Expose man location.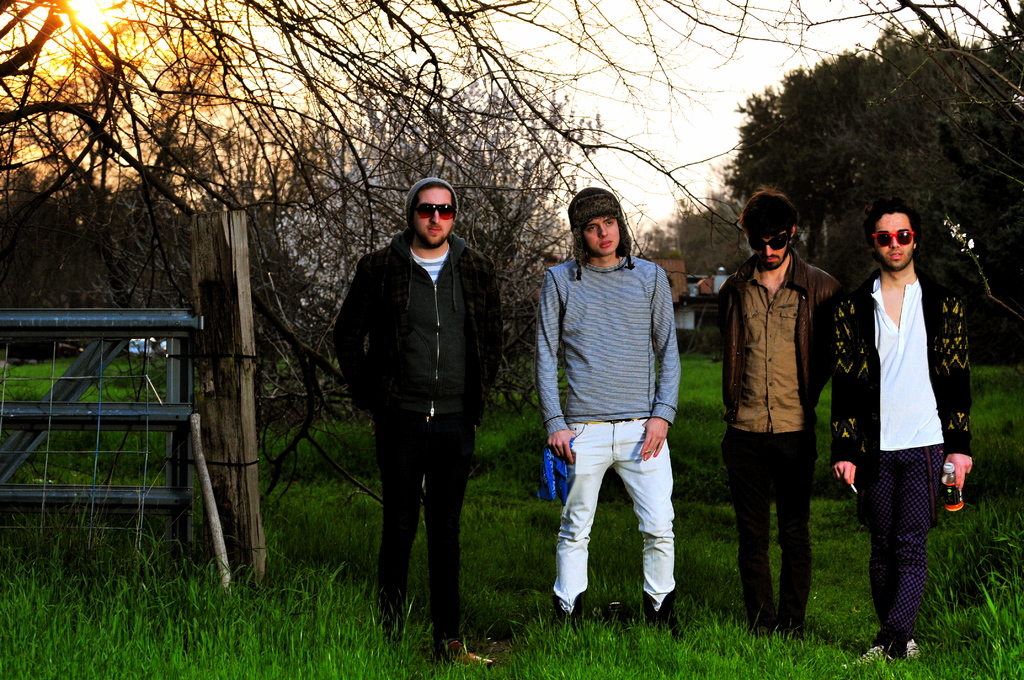
Exposed at (333,170,507,639).
